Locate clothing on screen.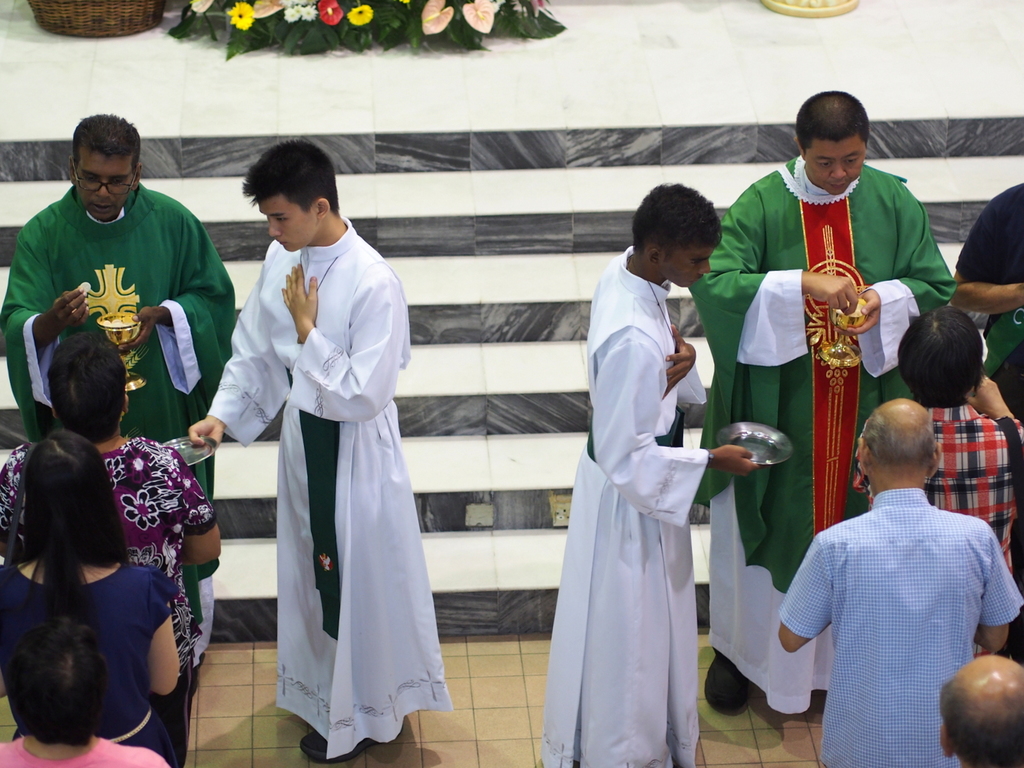
On screen at <bbox>0, 431, 216, 675</bbox>.
